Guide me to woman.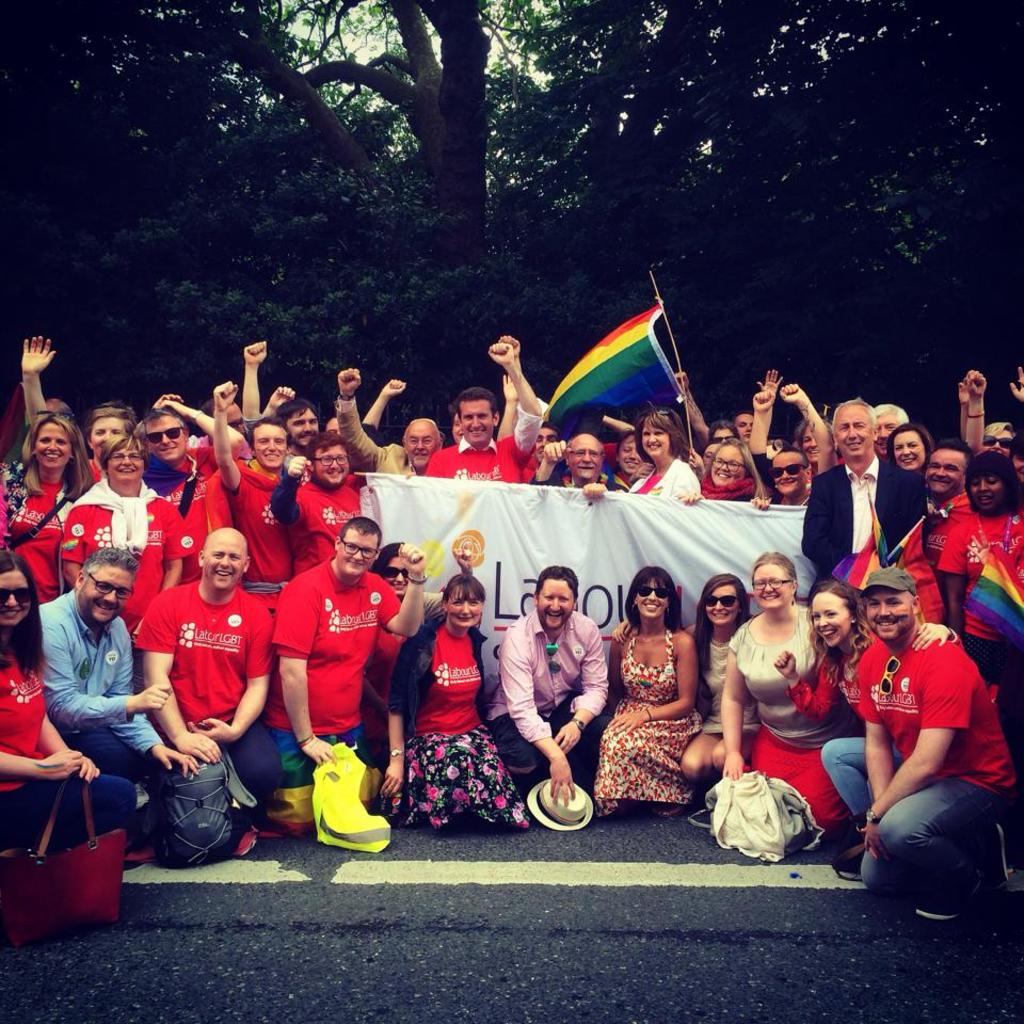
Guidance: select_region(789, 419, 818, 483).
